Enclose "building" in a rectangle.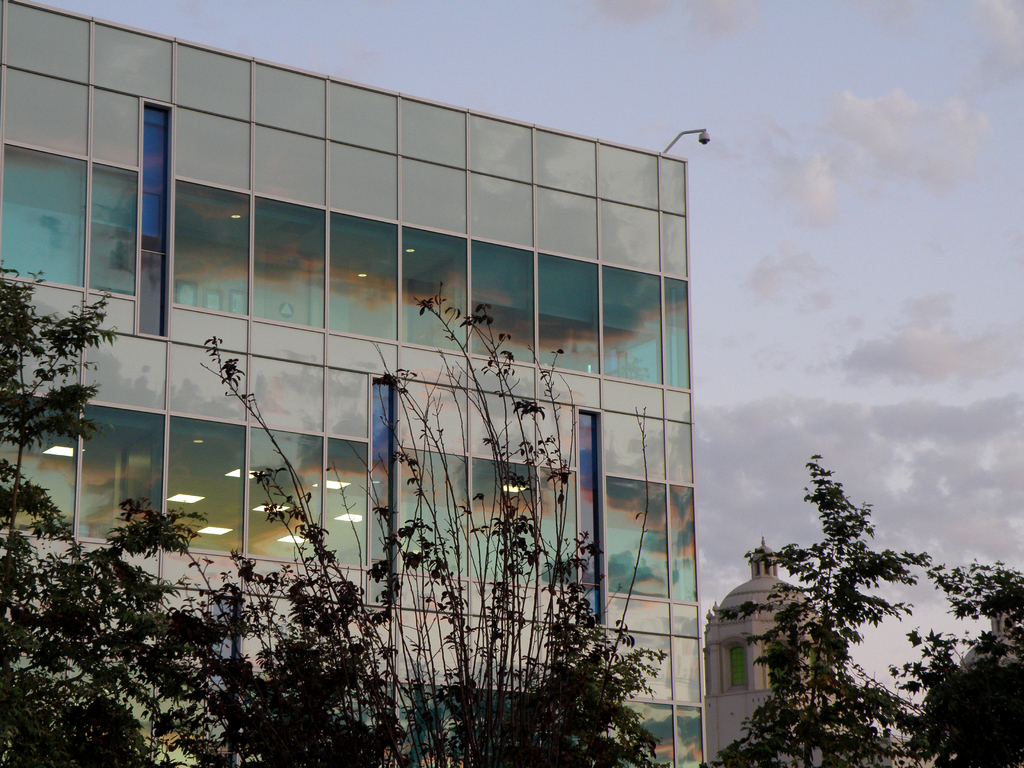
x1=0, y1=0, x2=703, y2=767.
